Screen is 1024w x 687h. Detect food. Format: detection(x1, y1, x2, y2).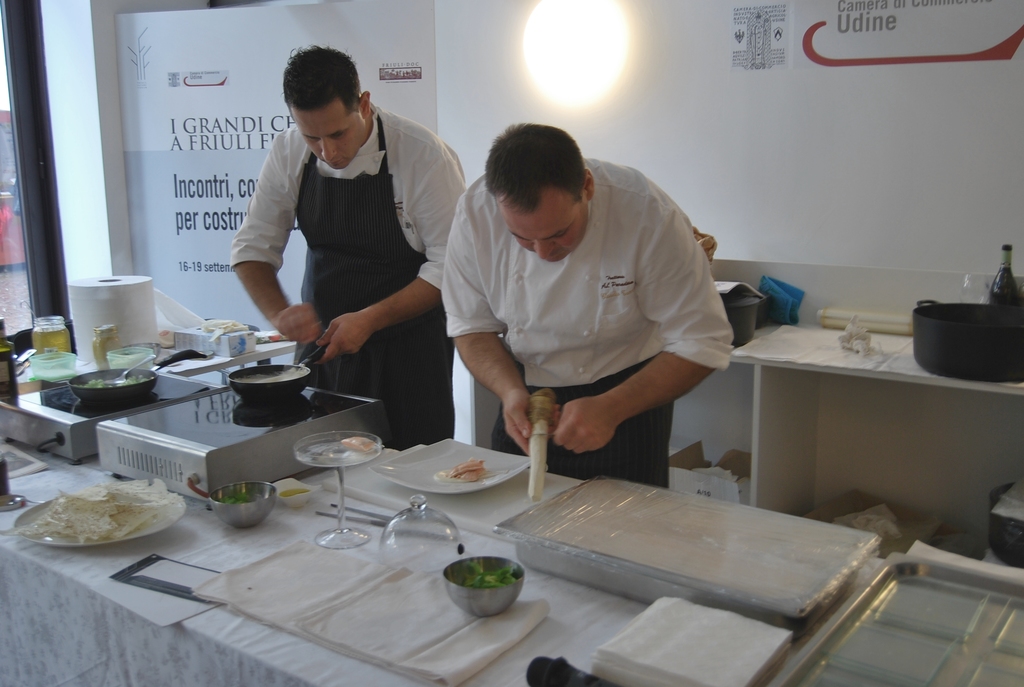
detection(433, 459, 484, 482).
